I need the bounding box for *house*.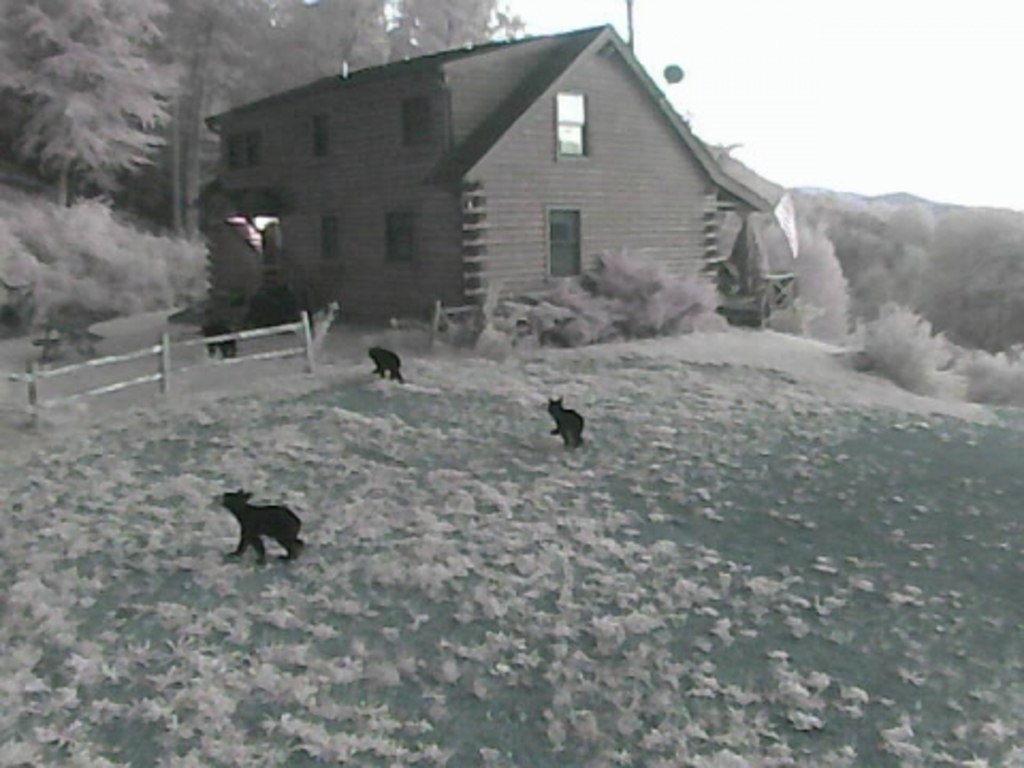
Here it is: [205,23,796,348].
